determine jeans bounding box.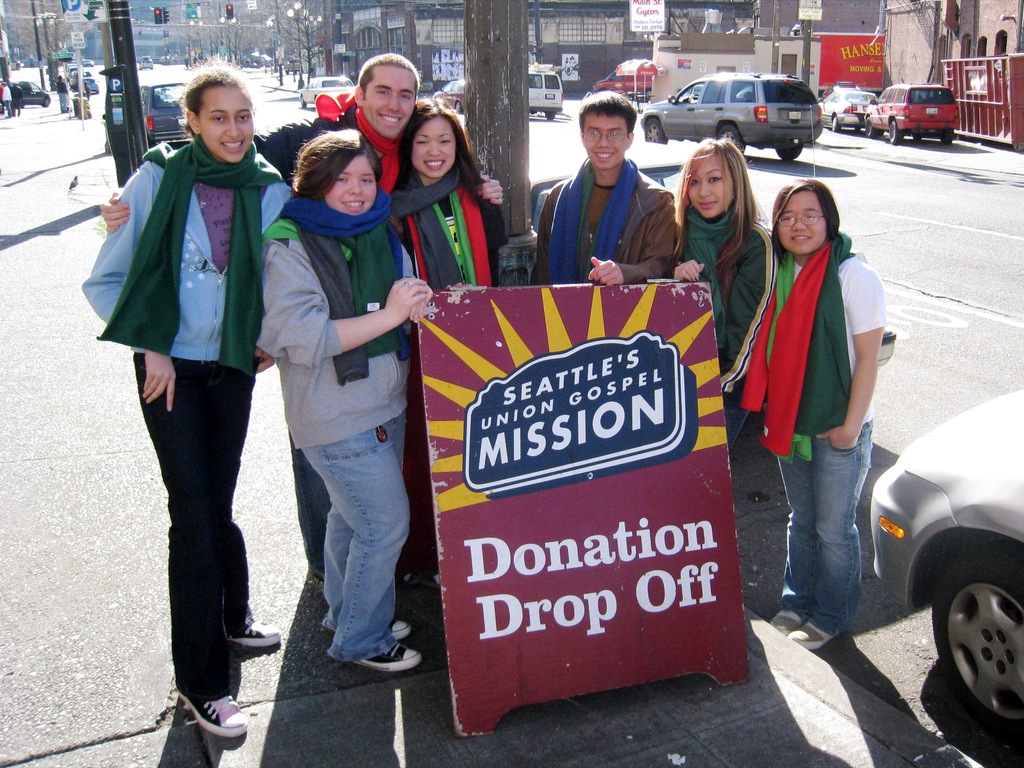
Determined: [x1=133, y1=362, x2=259, y2=703].
